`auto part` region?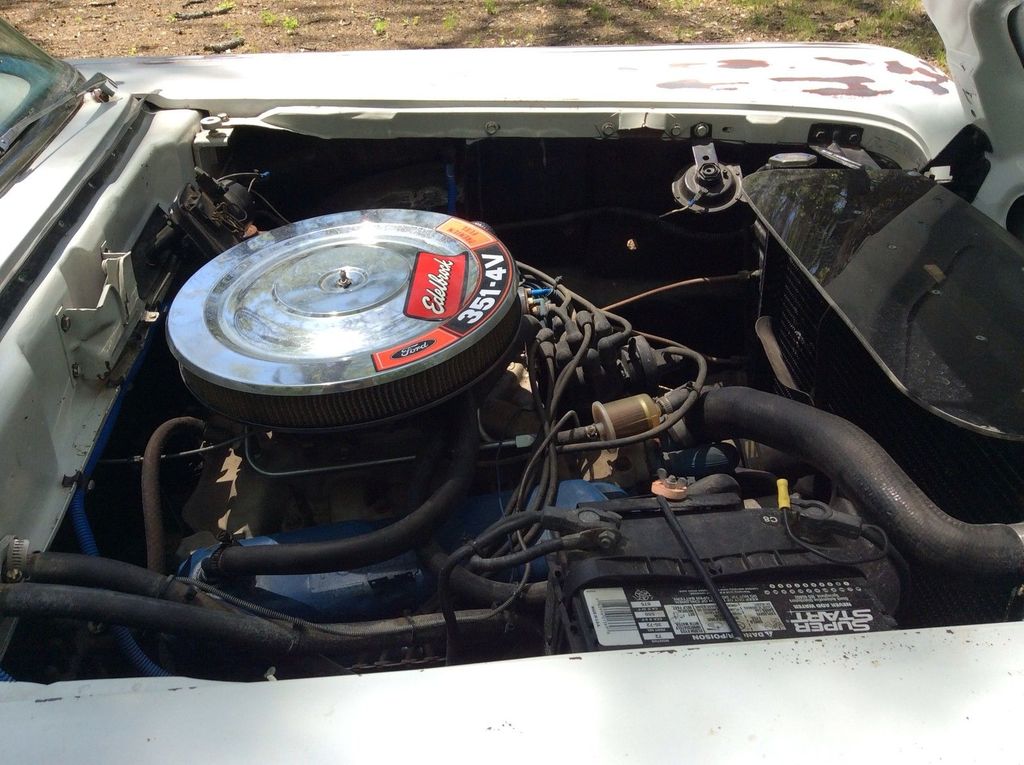
[201,220,504,421]
